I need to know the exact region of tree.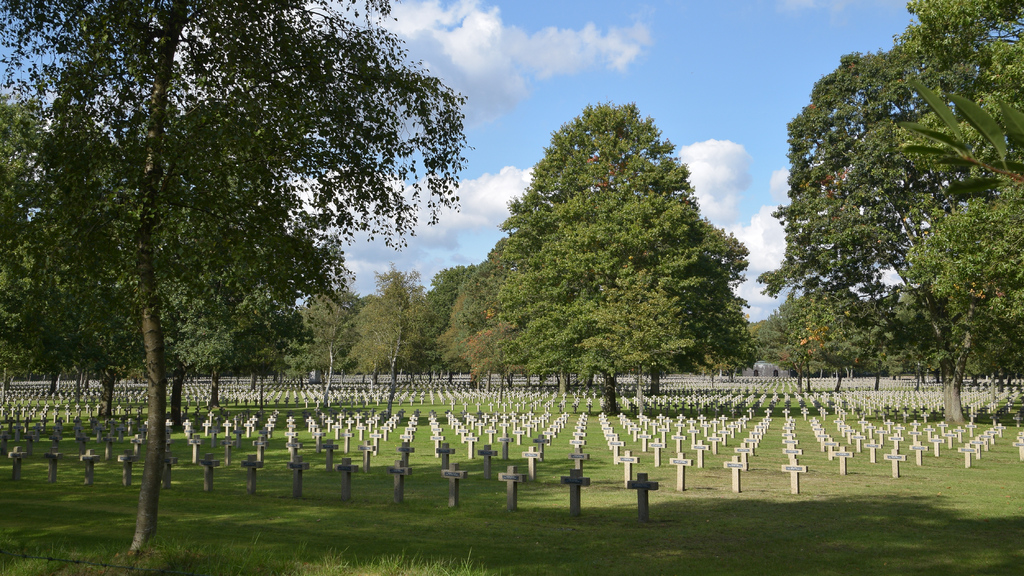
Region: <region>881, 81, 1023, 195</region>.
